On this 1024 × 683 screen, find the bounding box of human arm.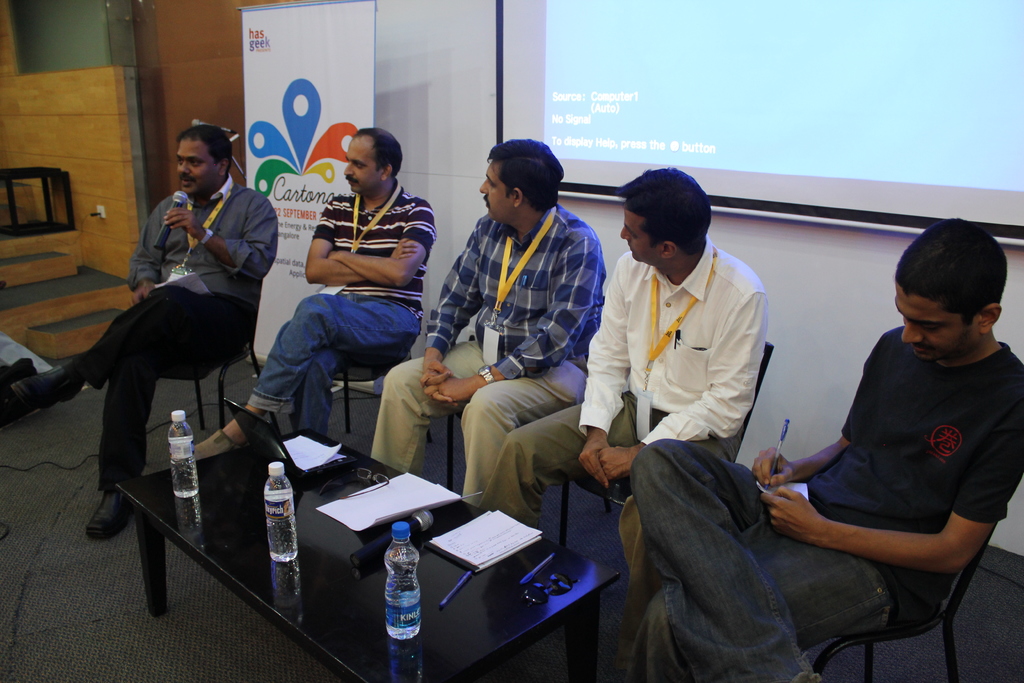
Bounding box: bbox=[297, 194, 420, 297].
